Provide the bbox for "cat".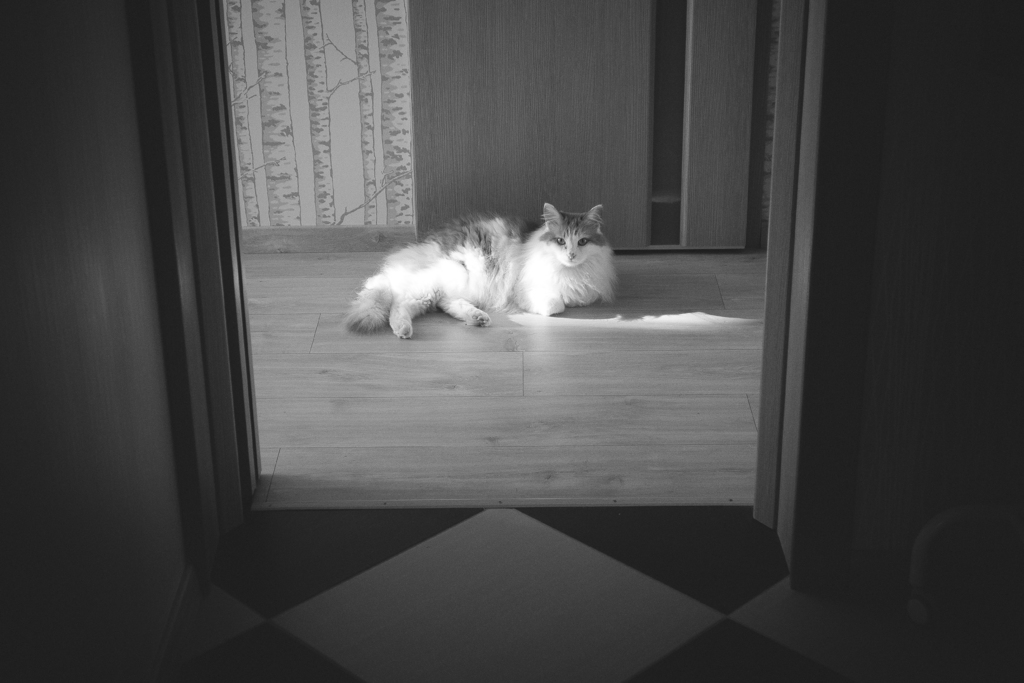
bbox=[341, 203, 615, 340].
